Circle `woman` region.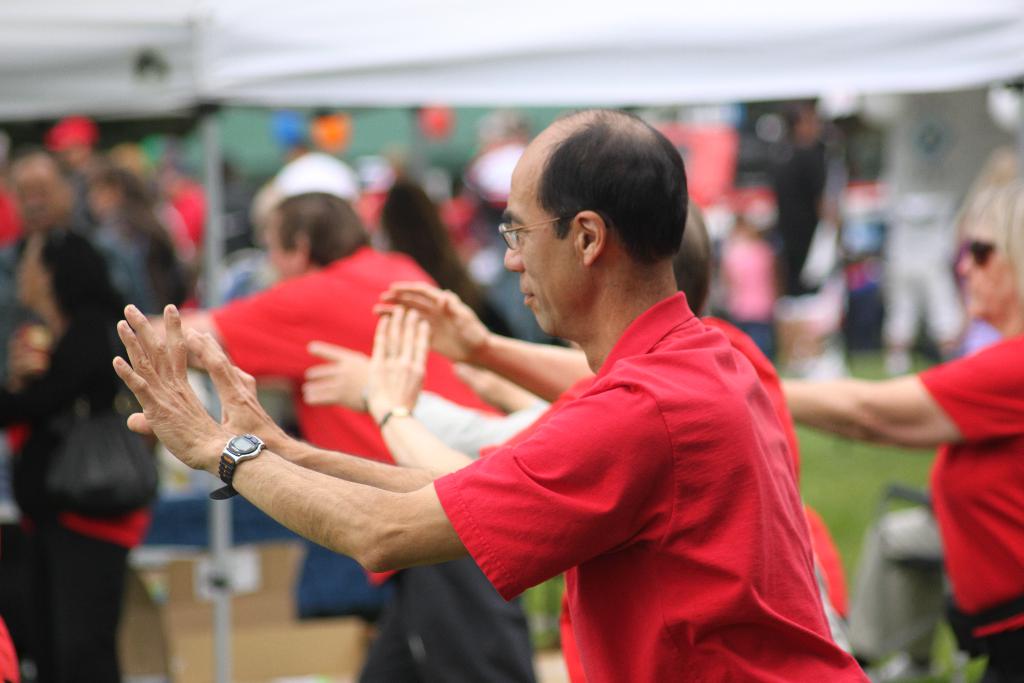
Region: {"x1": 778, "y1": 173, "x2": 1023, "y2": 682}.
